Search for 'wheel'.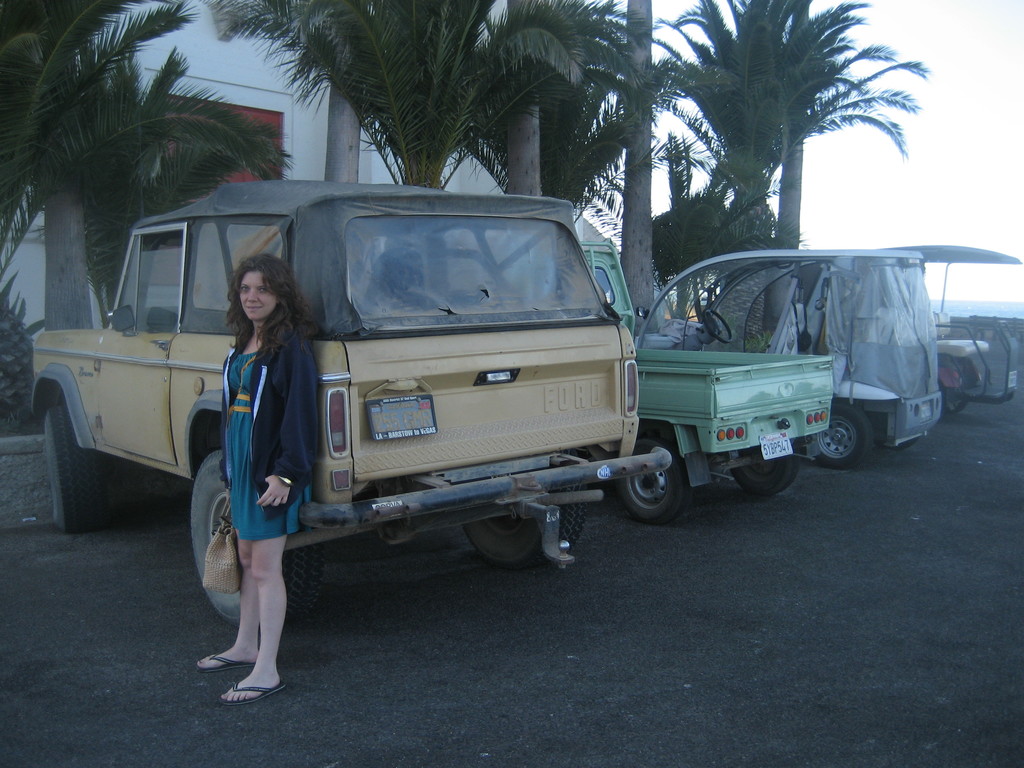
Found at 813:402:871:469.
